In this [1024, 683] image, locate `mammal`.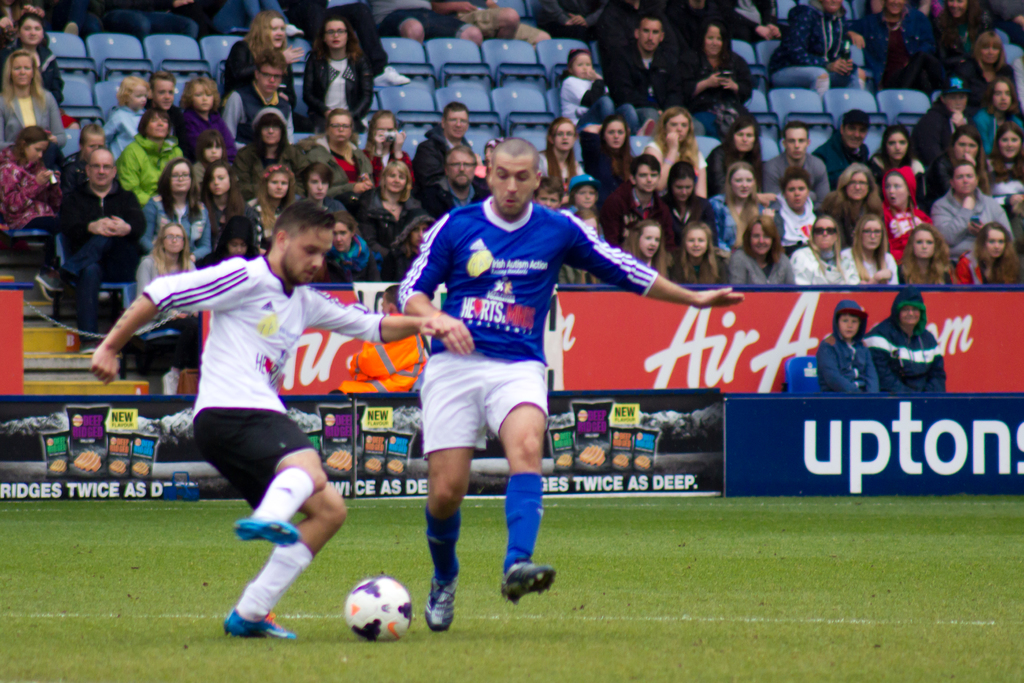
Bounding box: box=[200, 130, 226, 174].
